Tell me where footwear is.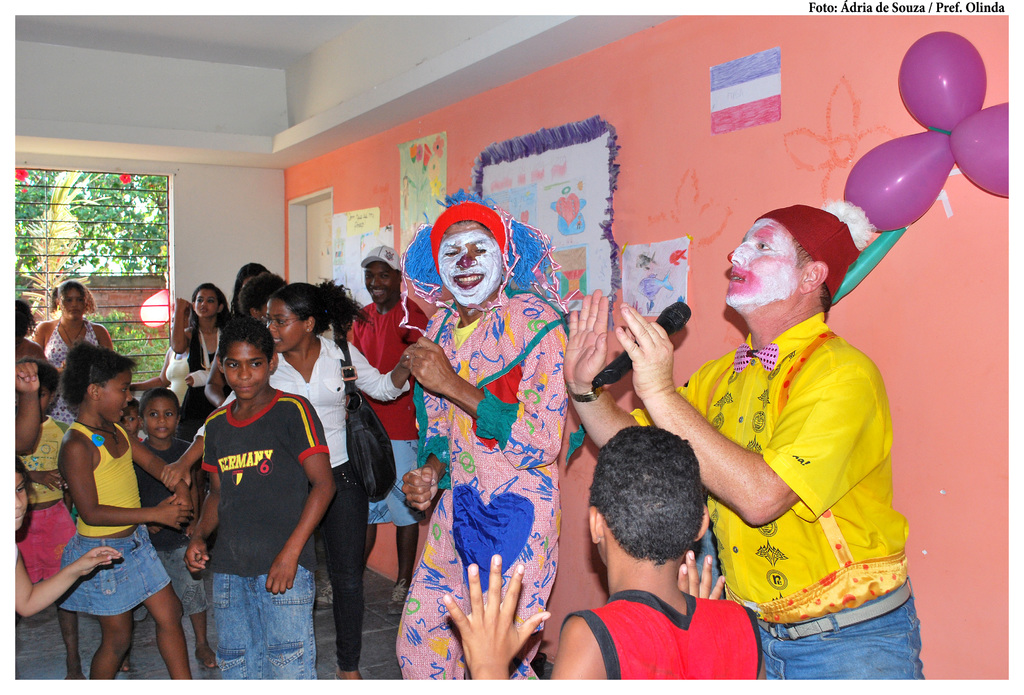
footwear is at crop(388, 579, 412, 616).
